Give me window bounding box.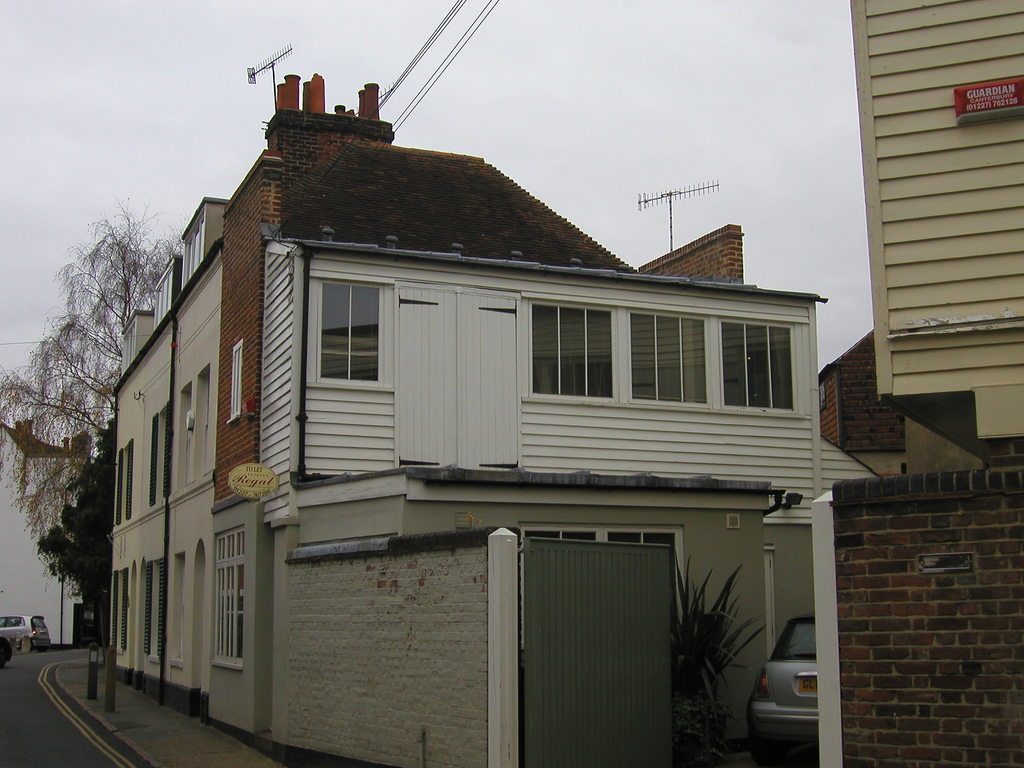
rect(172, 554, 188, 666).
